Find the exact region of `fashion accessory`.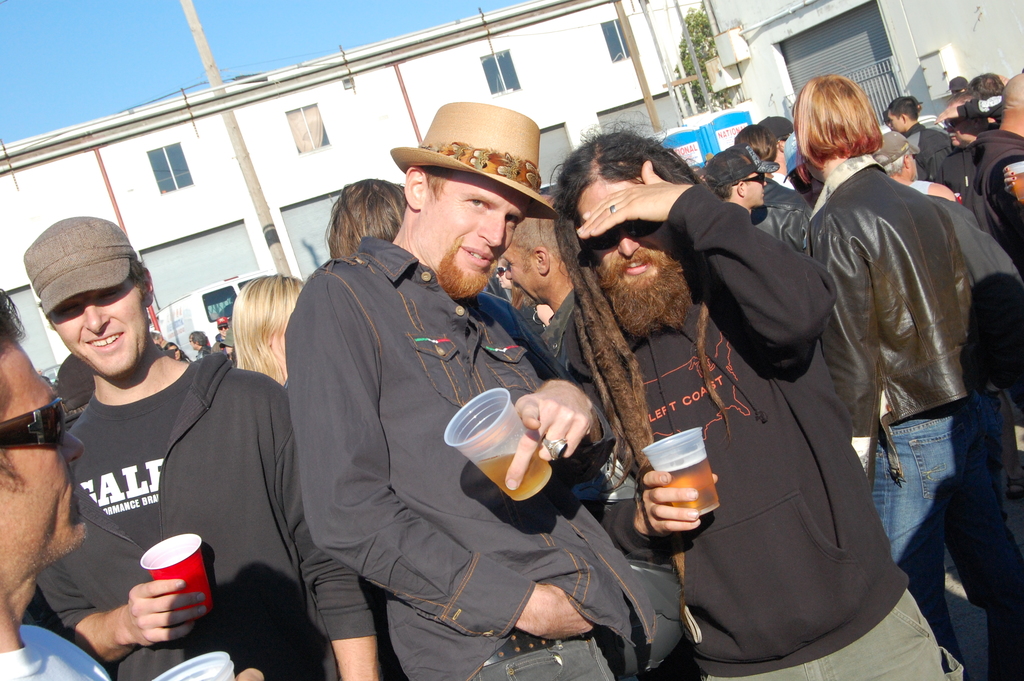
Exact region: 52:352:93:412.
